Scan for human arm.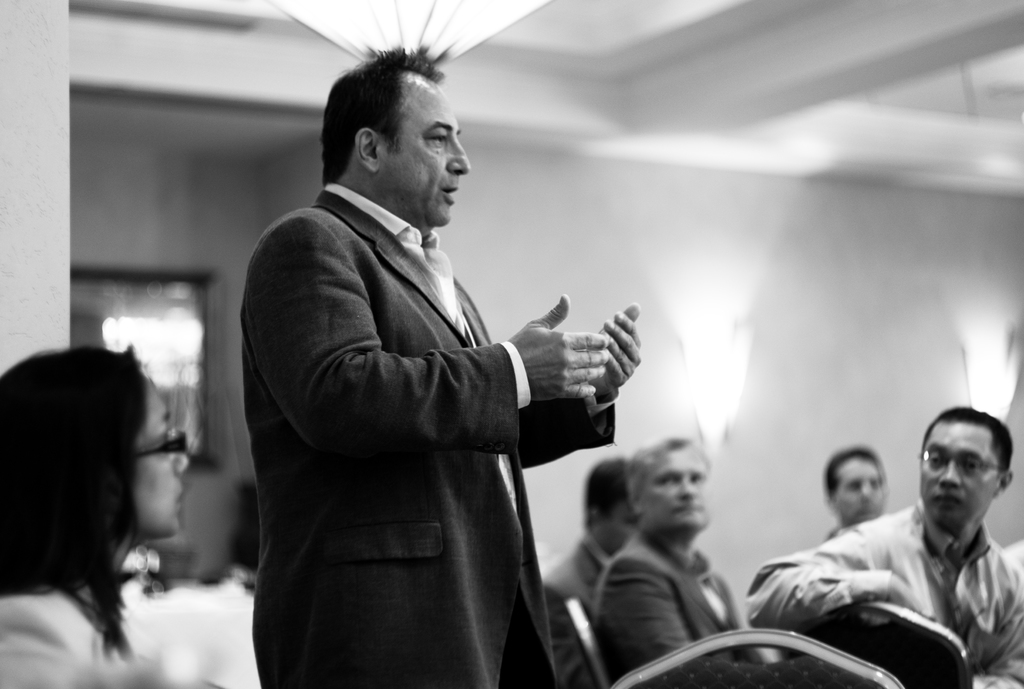
Scan result: (740, 559, 929, 631).
